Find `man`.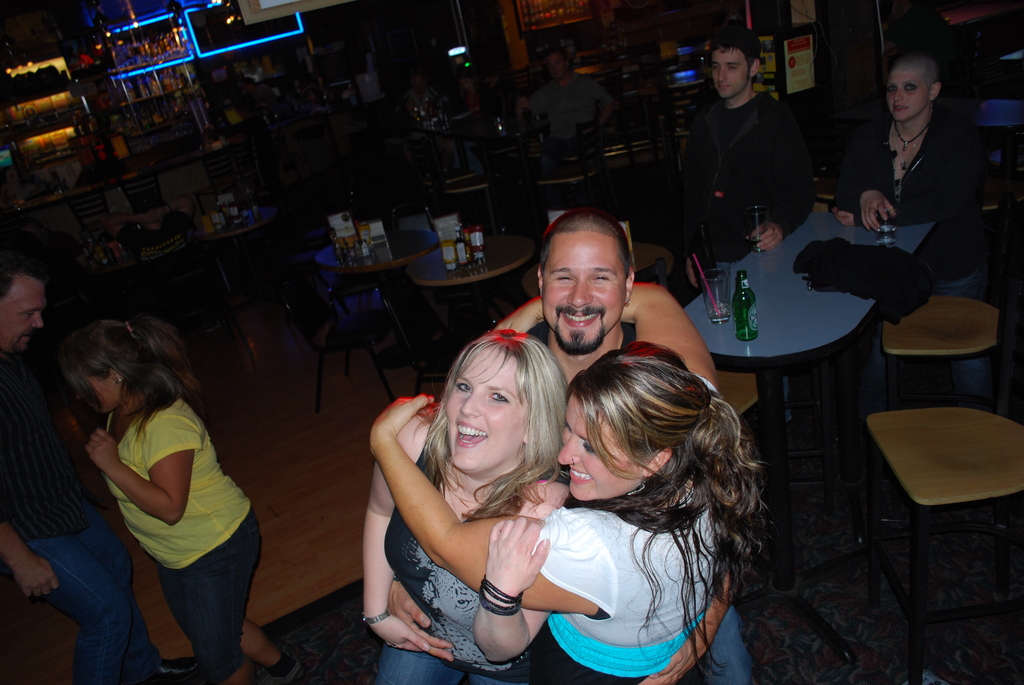
[left=676, top=22, right=822, bottom=292].
